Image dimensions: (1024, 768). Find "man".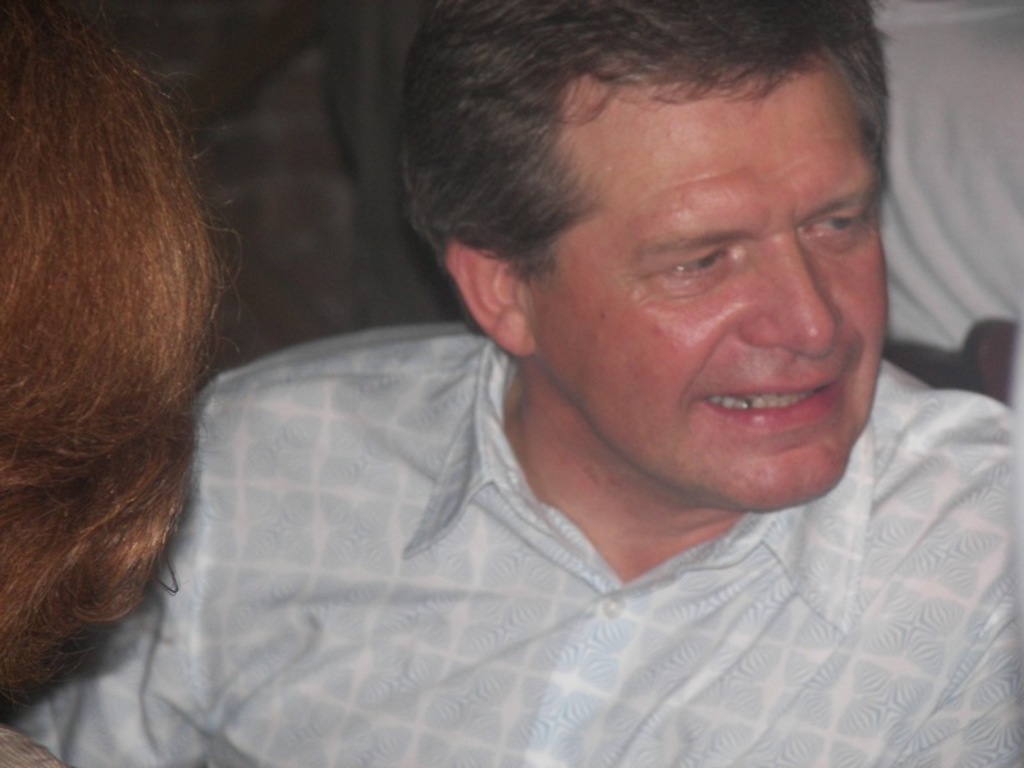
select_region(87, 1, 1020, 741).
